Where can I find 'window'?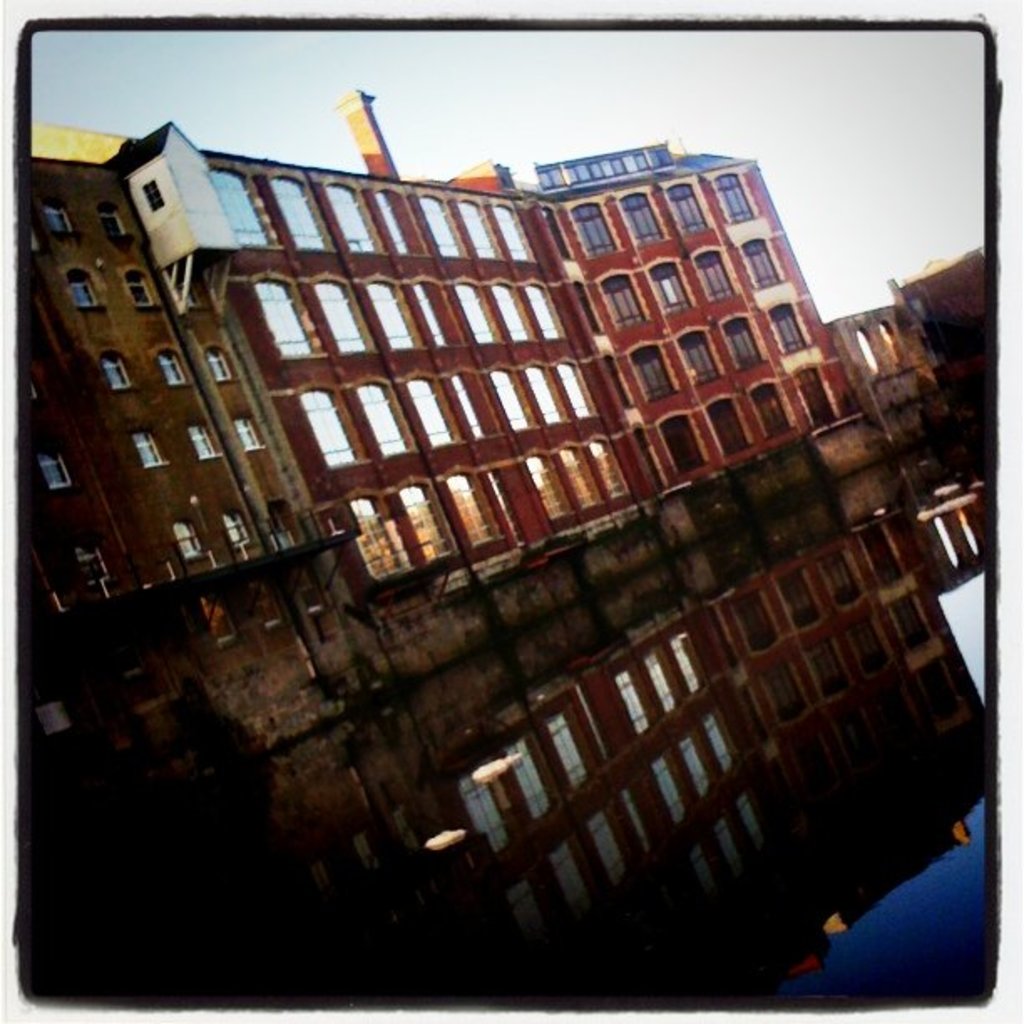
You can find it at region(172, 520, 206, 556).
